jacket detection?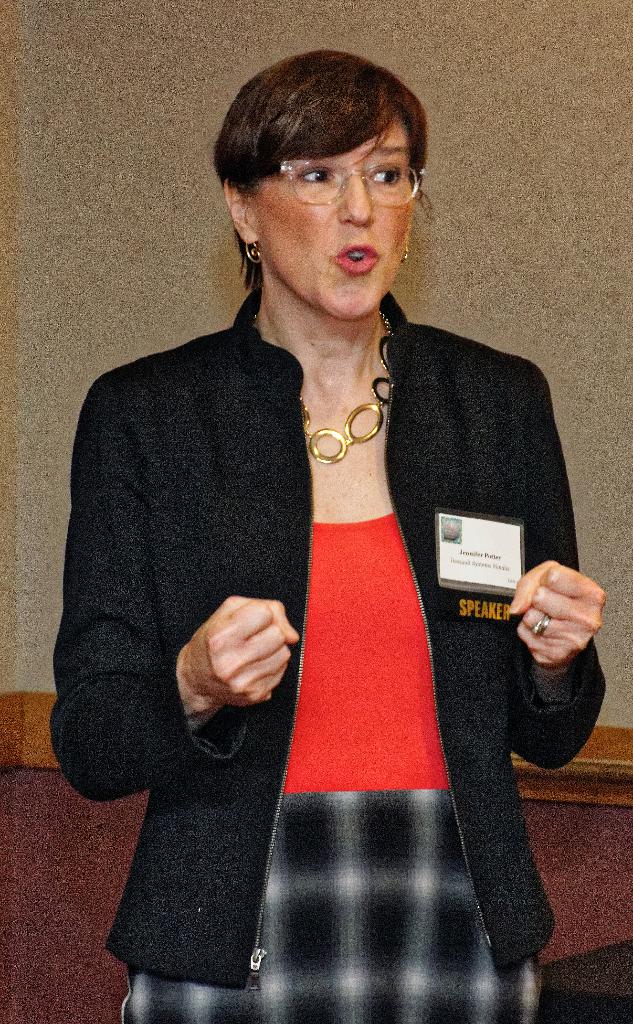
x1=42 y1=221 x2=576 y2=948
